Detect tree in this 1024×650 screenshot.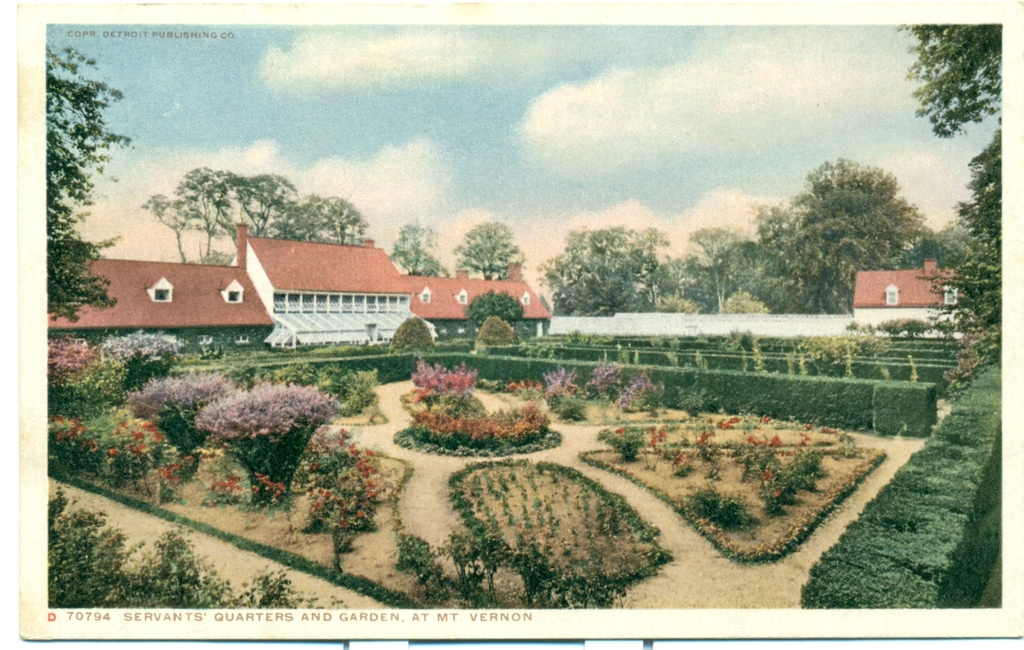
Detection: detection(897, 23, 1001, 255).
